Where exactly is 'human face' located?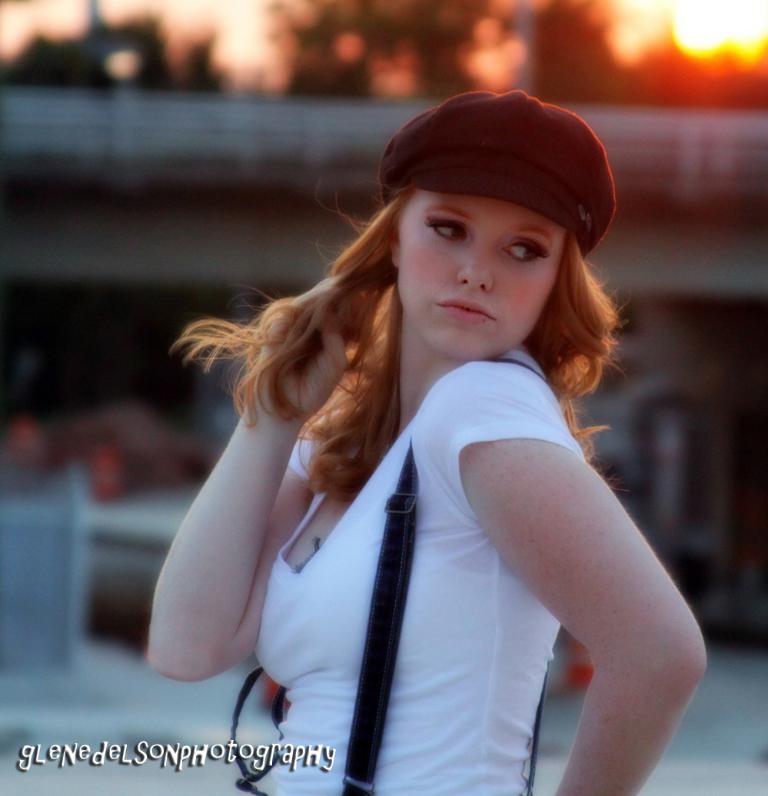
Its bounding box is {"x1": 399, "y1": 191, "x2": 570, "y2": 357}.
